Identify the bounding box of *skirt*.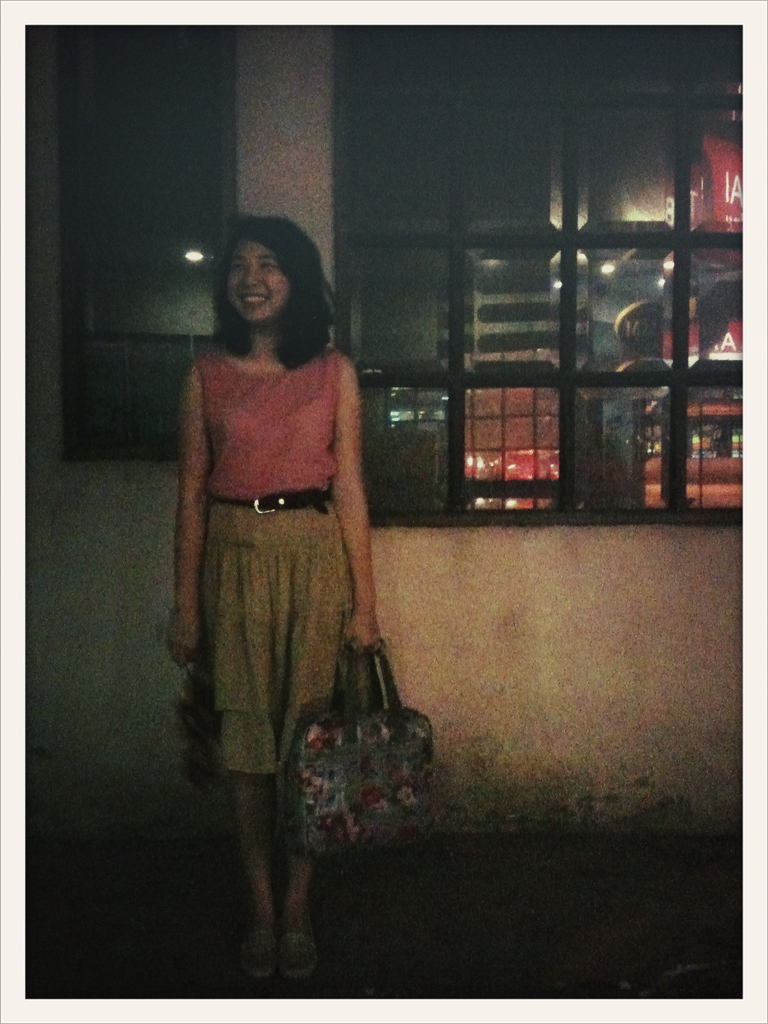
x1=202, y1=504, x2=353, y2=777.
